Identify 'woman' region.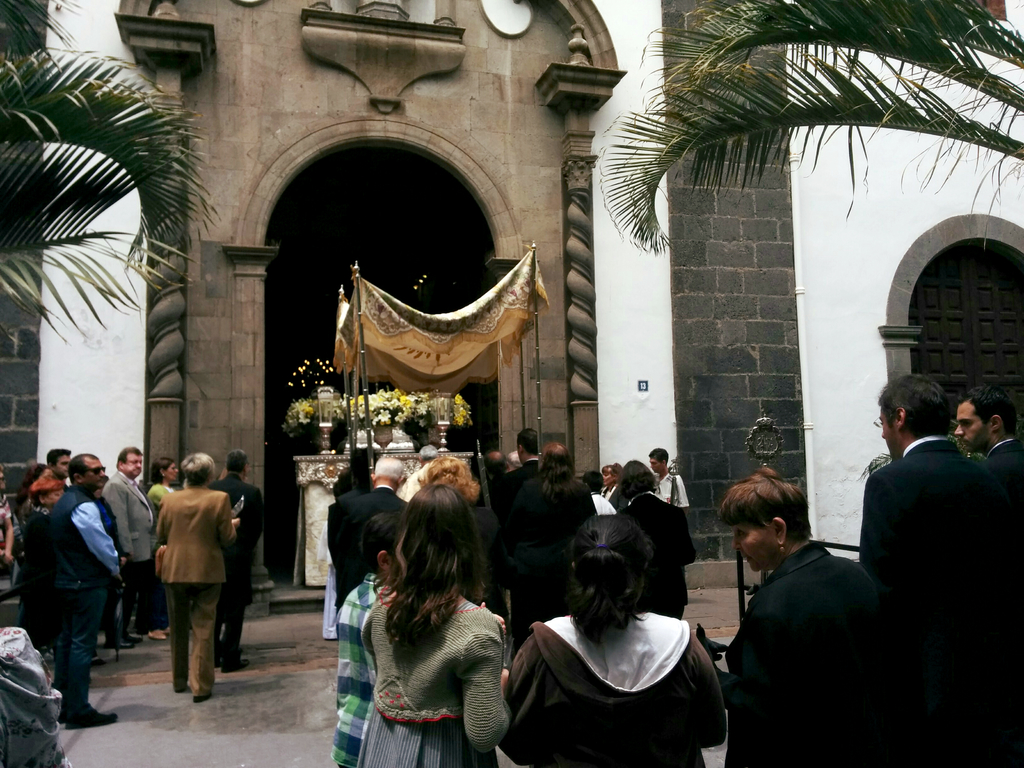
Region: x1=153, y1=450, x2=244, y2=703.
